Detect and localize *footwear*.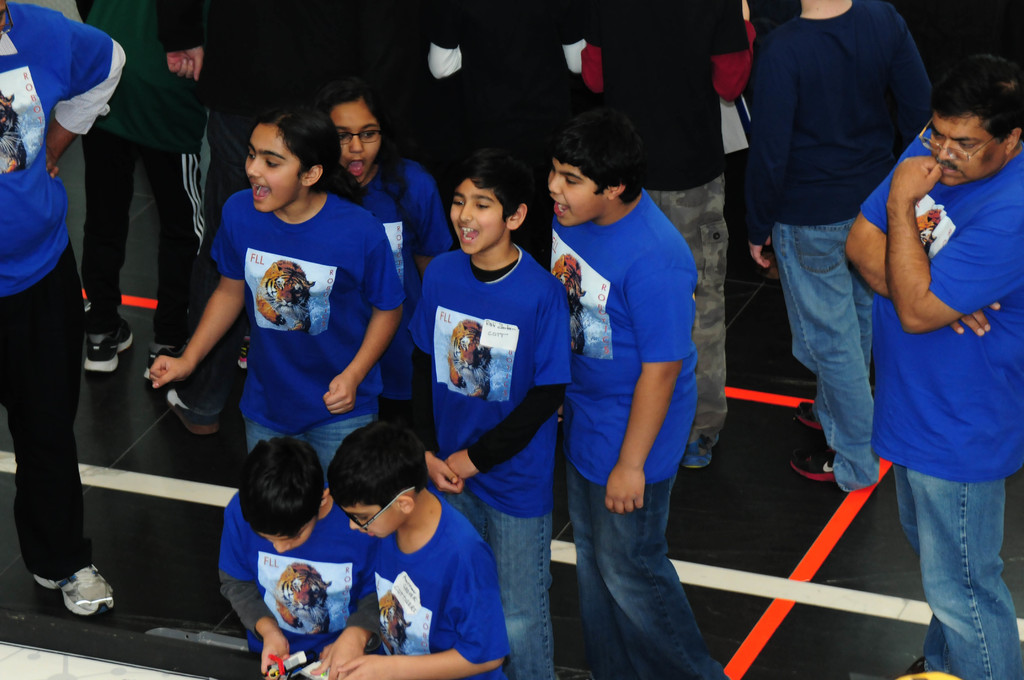
Localized at (164,378,231,436).
